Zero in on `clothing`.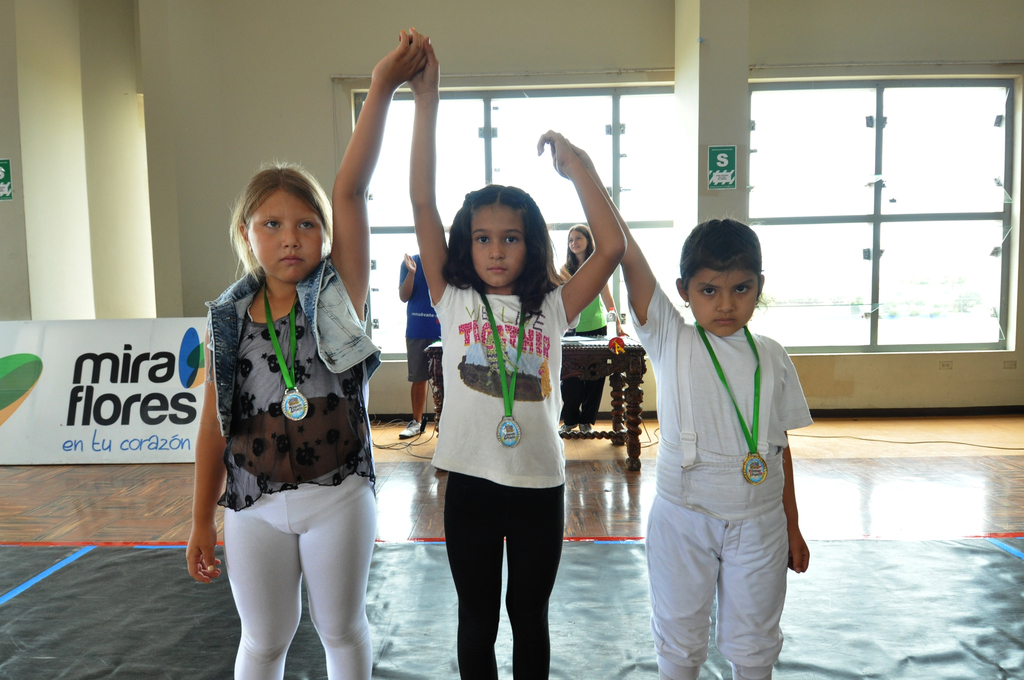
Zeroed in: bbox=(563, 284, 609, 432).
